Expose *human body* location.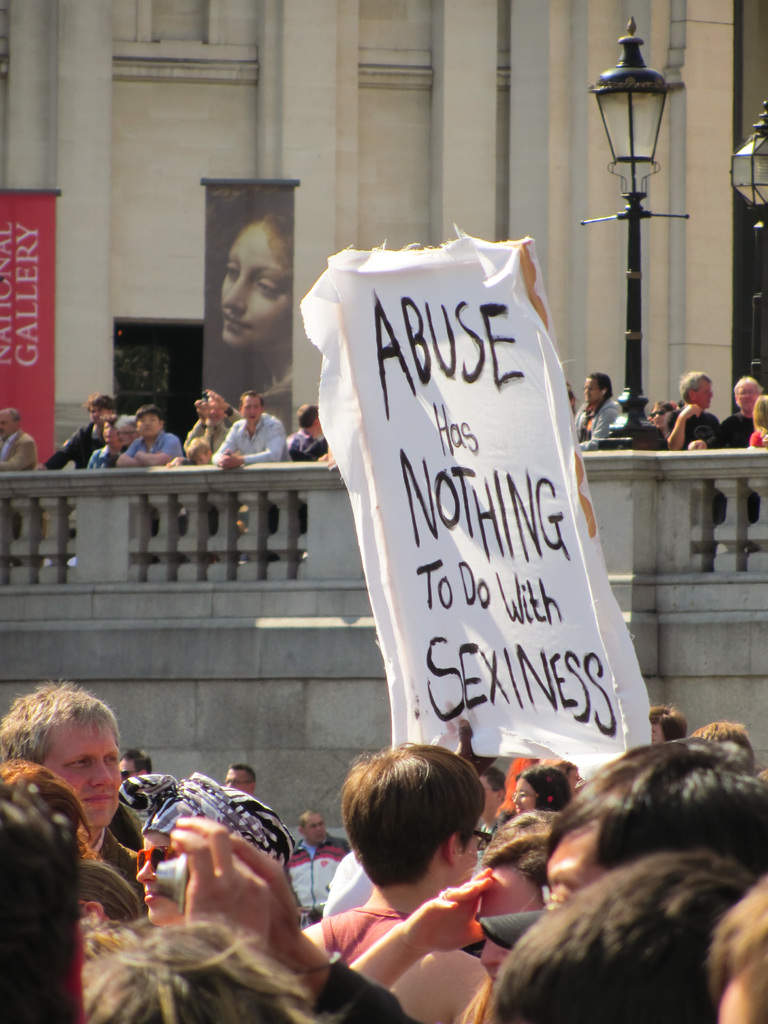
Exposed at bbox(287, 397, 345, 466).
